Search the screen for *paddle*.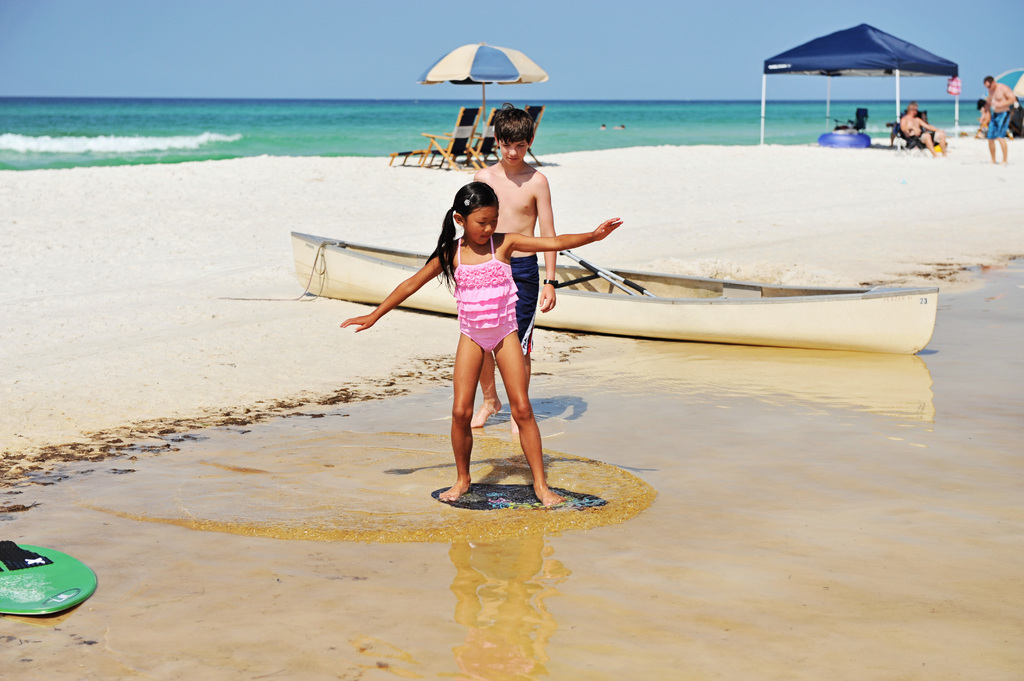
Found at BBox(568, 249, 636, 298).
